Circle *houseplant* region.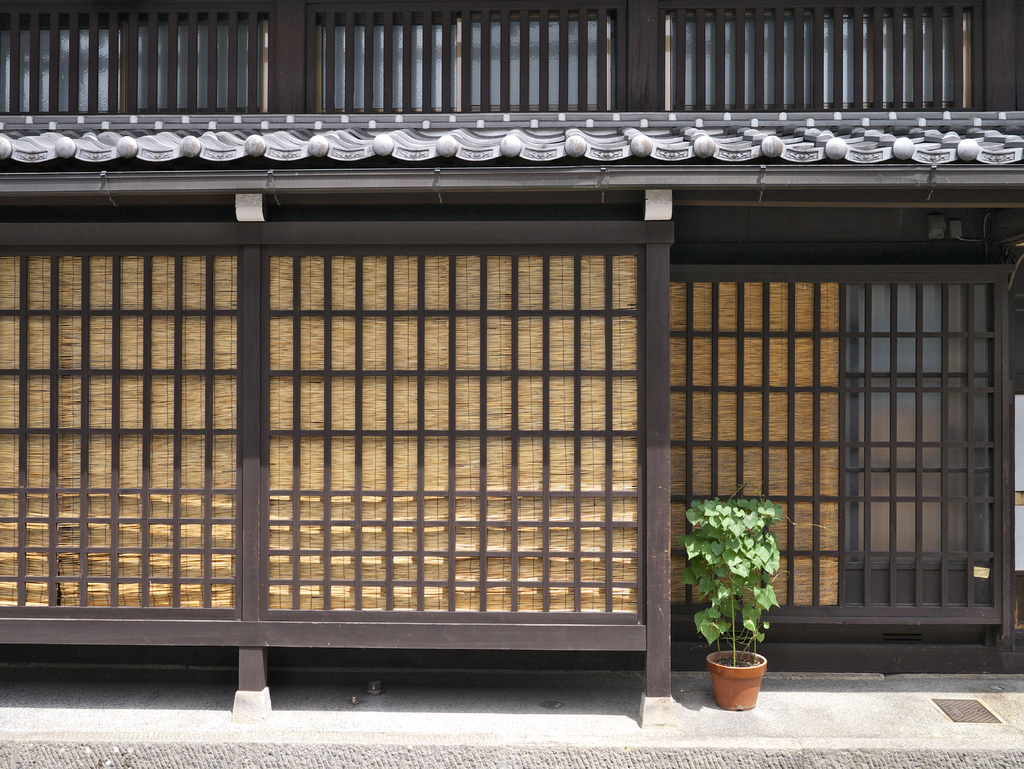
Region: bbox(673, 490, 790, 714).
